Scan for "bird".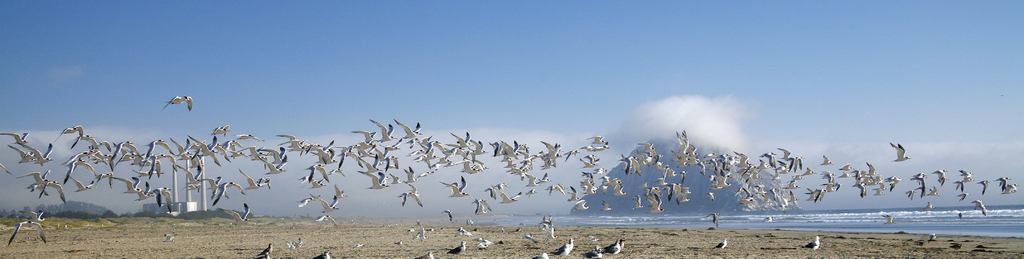
Scan result: 285,242,302,252.
